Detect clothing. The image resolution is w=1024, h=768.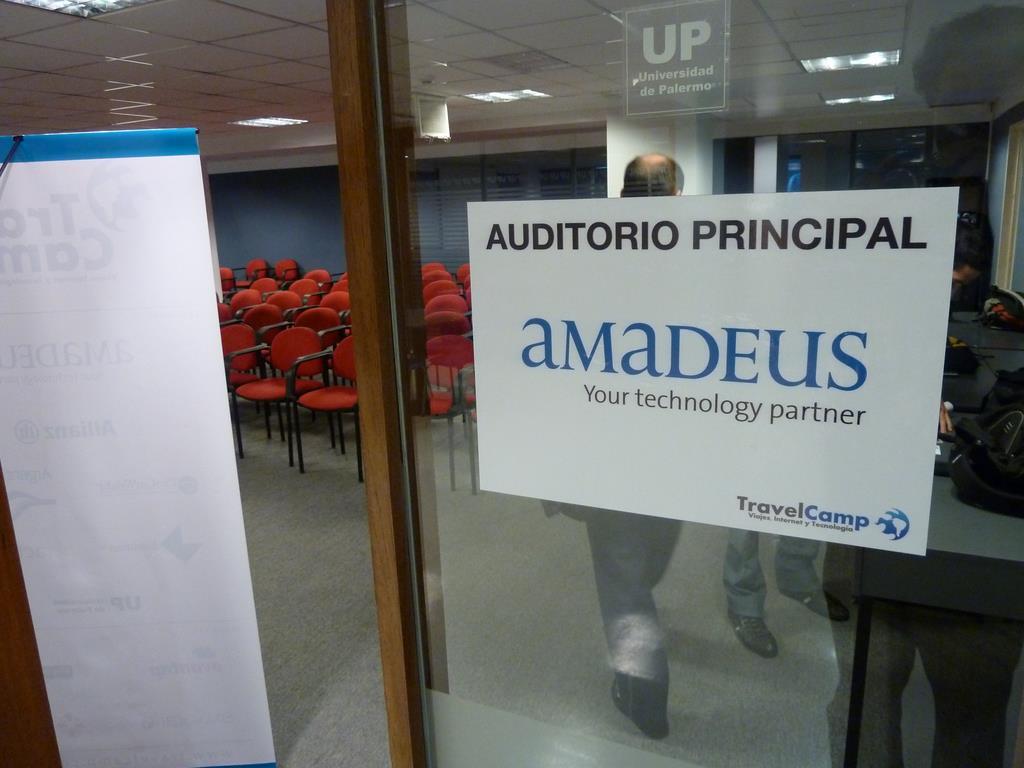
left=817, top=168, right=1023, bottom=767.
